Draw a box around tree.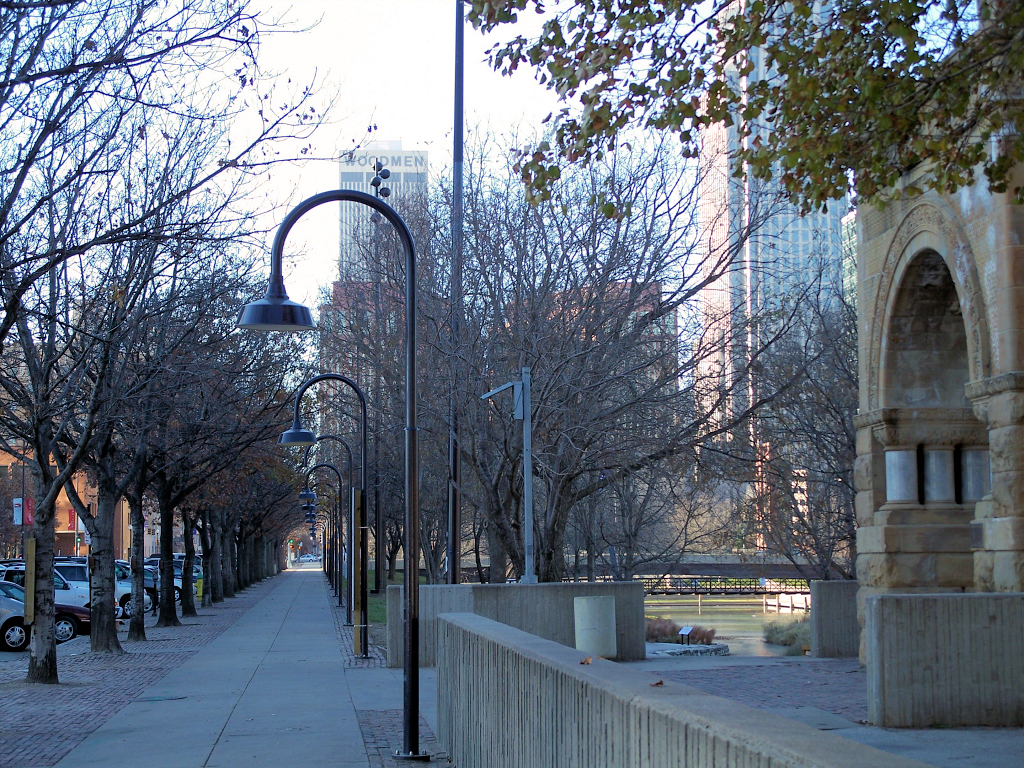
BBox(0, 113, 288, 648).
